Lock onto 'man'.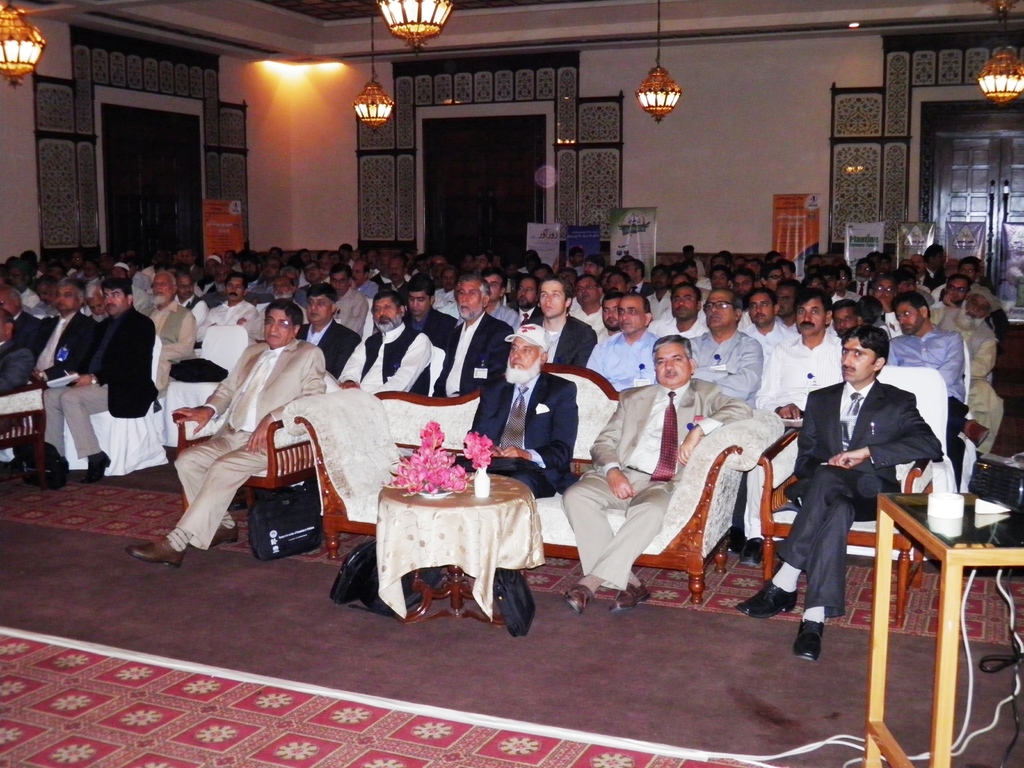
Locked: left=687, top=290, right=755, bottom=392.
